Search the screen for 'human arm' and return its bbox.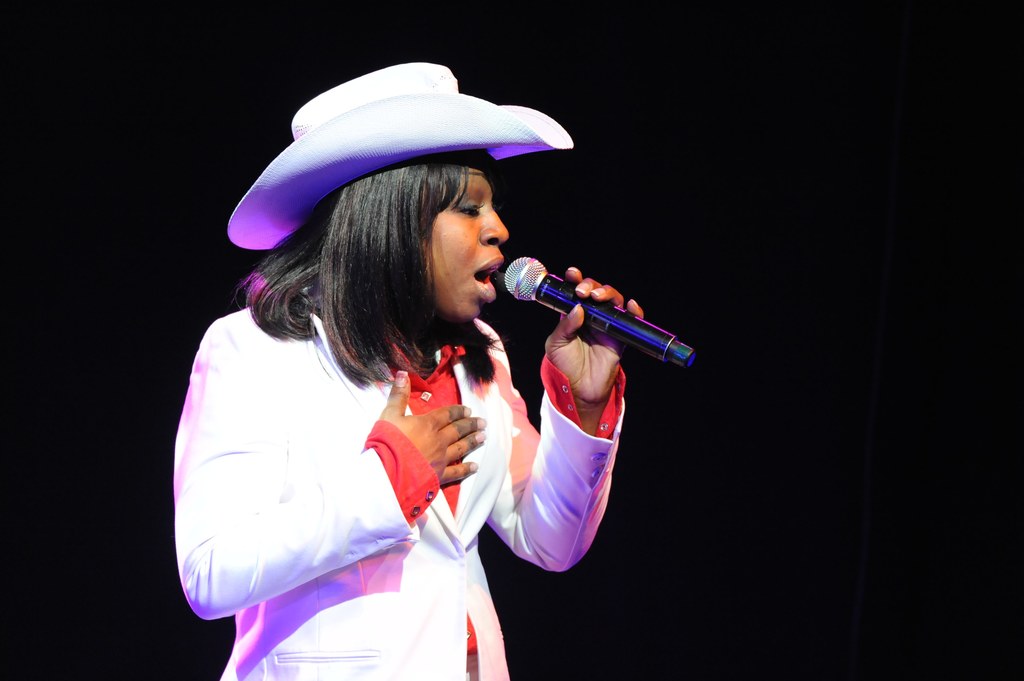
Found: {"x1": 152, "y1": 319, "x2": 473, "y2": 586}.
